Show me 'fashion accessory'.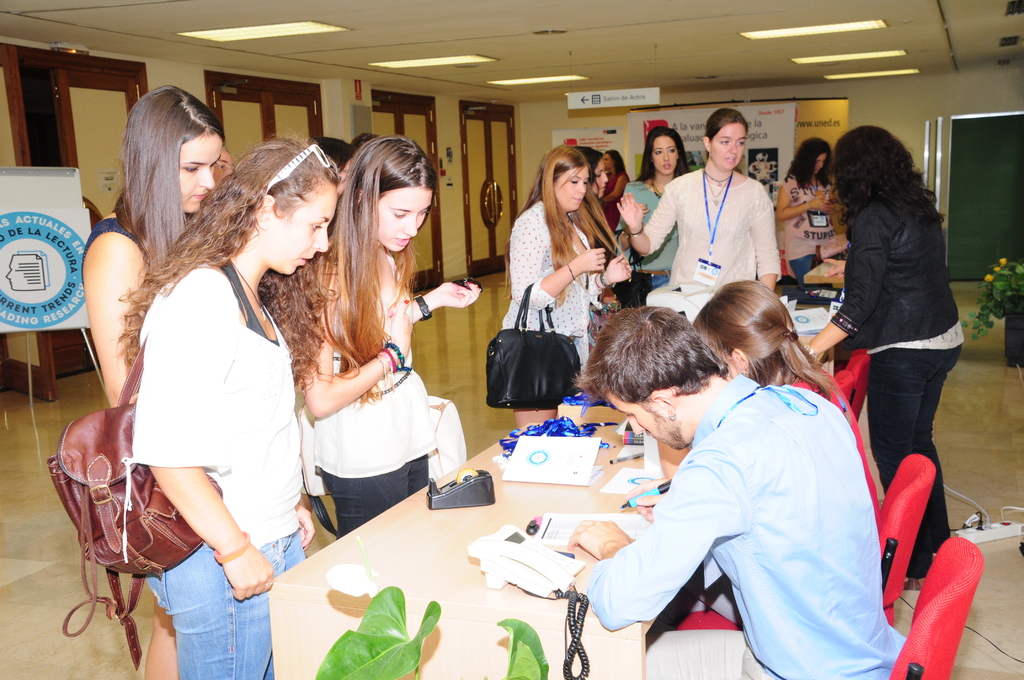
'fashion accessory' is here: box=[384, 341, 409, 368].
